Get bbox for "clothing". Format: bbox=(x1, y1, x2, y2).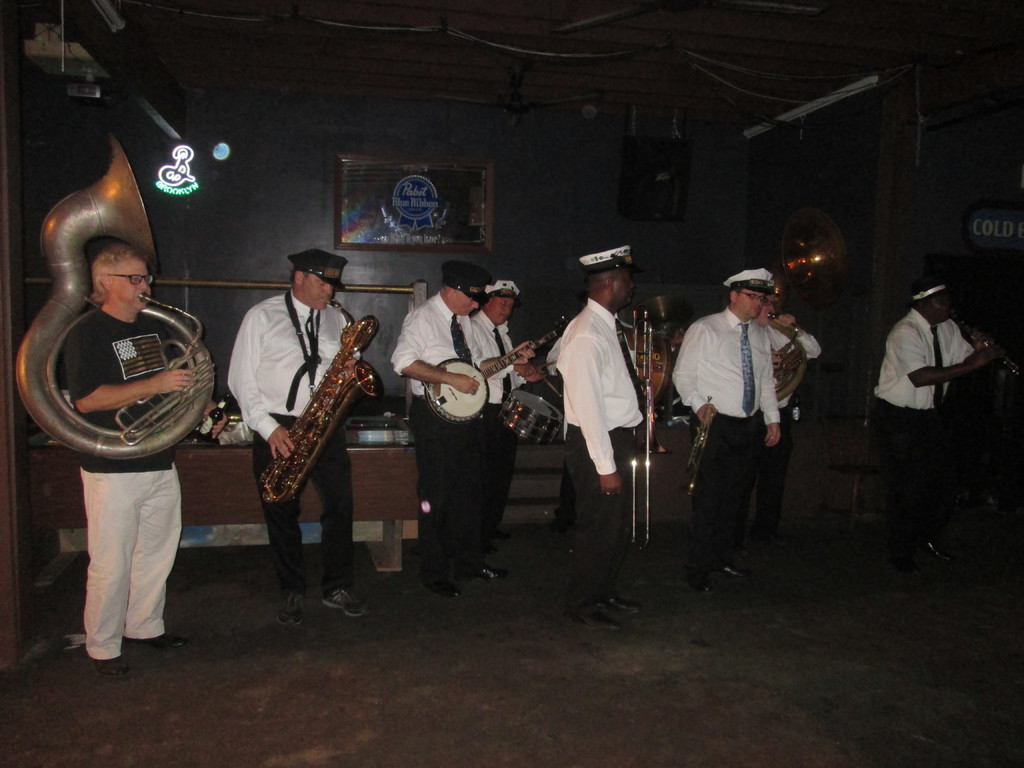
bbox=(474, 308, 530, 395).
